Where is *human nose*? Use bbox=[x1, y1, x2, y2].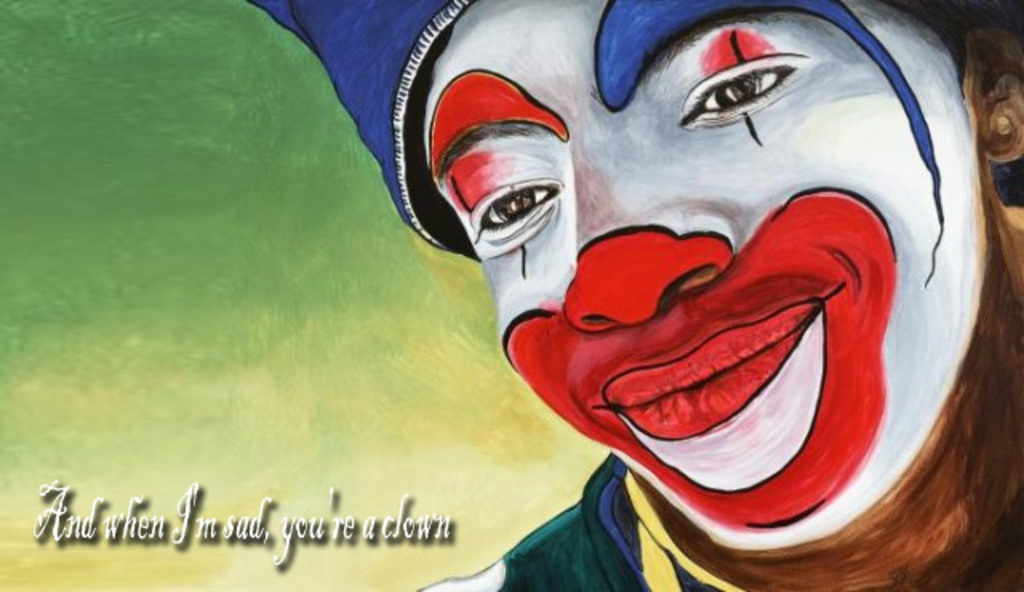
bbox=[552, 131, 739, 336].
